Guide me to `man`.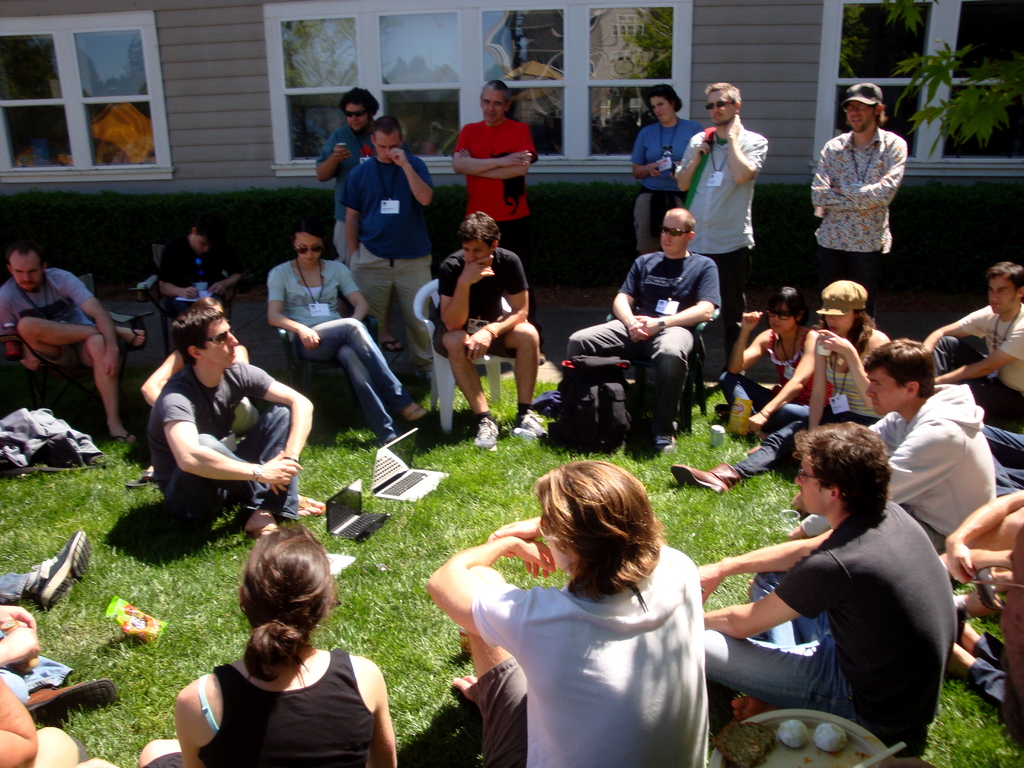
Guidance: x1=0 y1=241 x2=140 y2=450.
